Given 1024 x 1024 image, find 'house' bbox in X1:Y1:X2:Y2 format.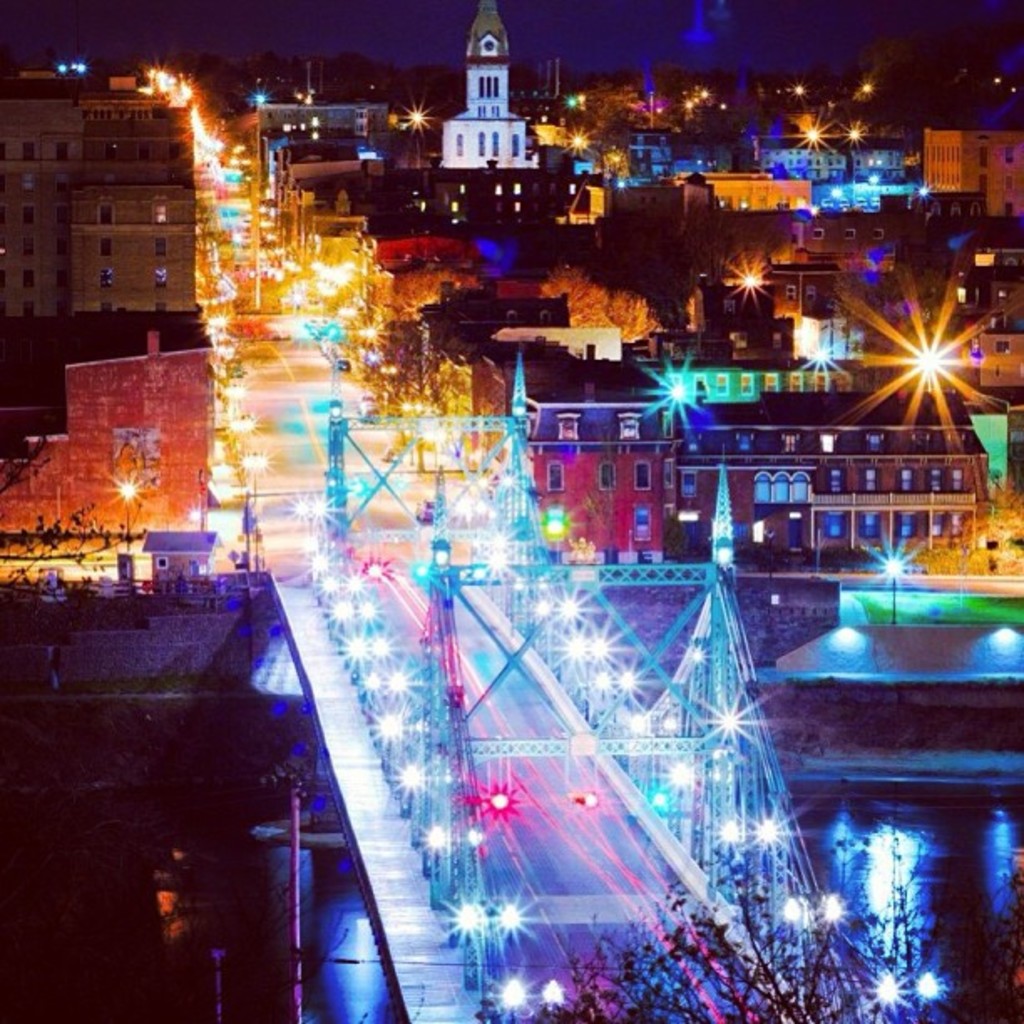
358:256:495:341.
